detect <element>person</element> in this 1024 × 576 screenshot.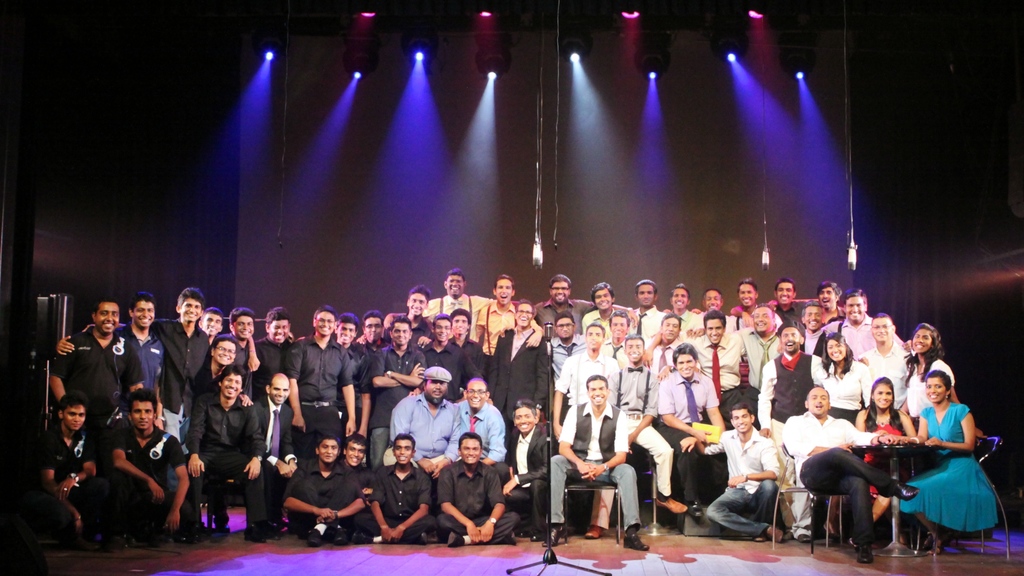
Detection: <box>766,387,922,545</box>.
